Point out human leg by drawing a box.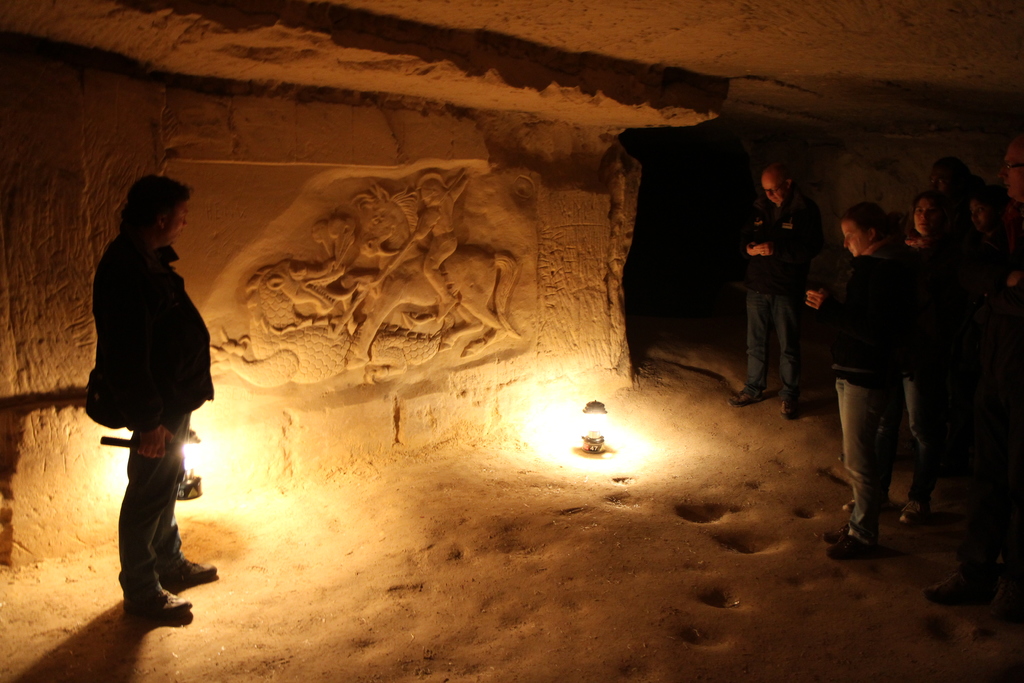
select_region(129, 415, 188, 623).
